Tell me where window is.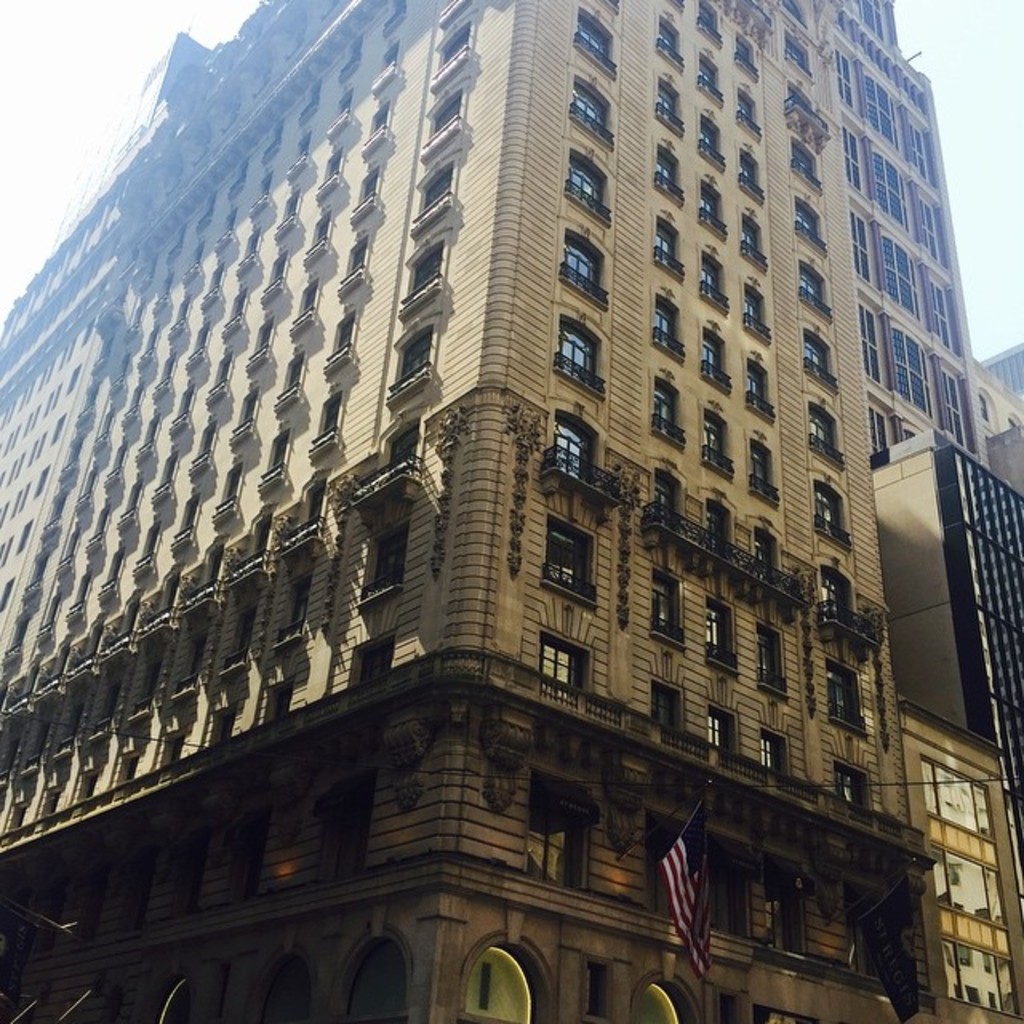
window is at 784 34 821 85.
